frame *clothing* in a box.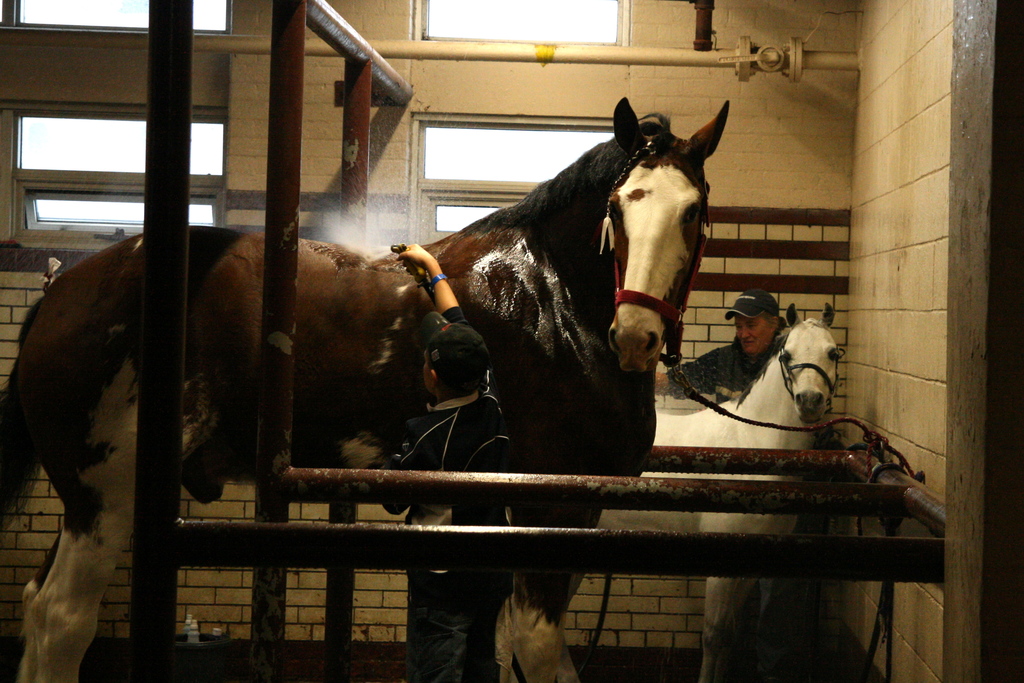
{"x1": 382, "y1": 308, "x2": 511, "y2": 680}.
